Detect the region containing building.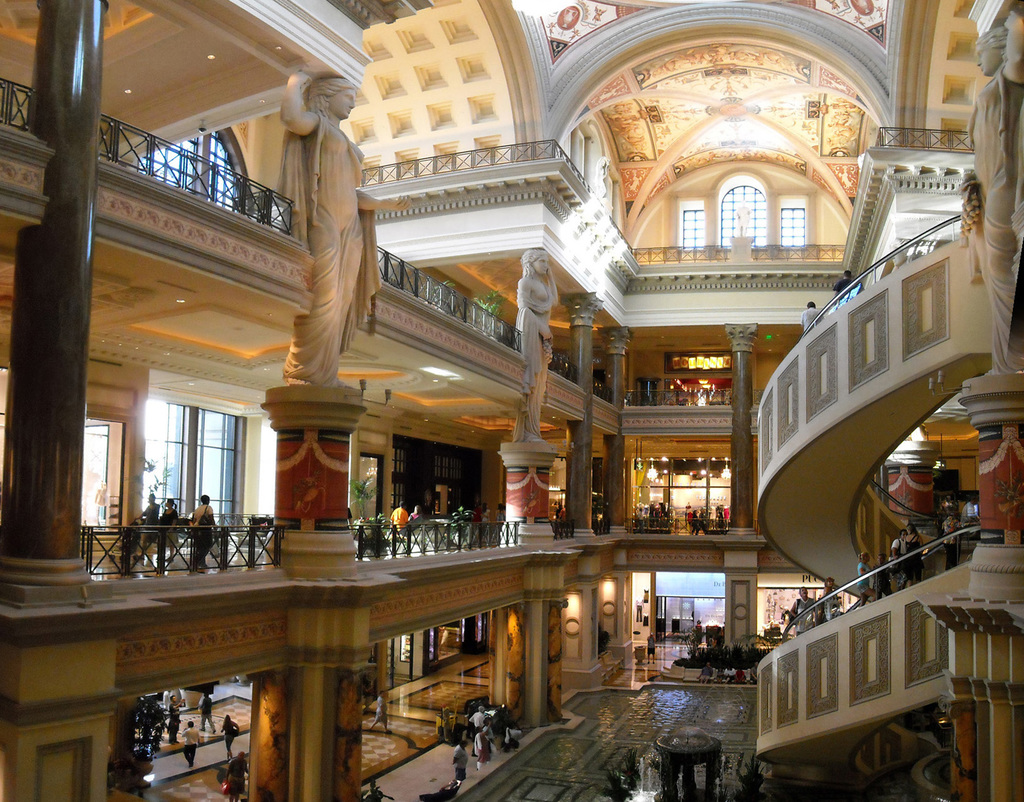
{"left": 0, "top": 0, "right": 1023, "bottom": 801}.
